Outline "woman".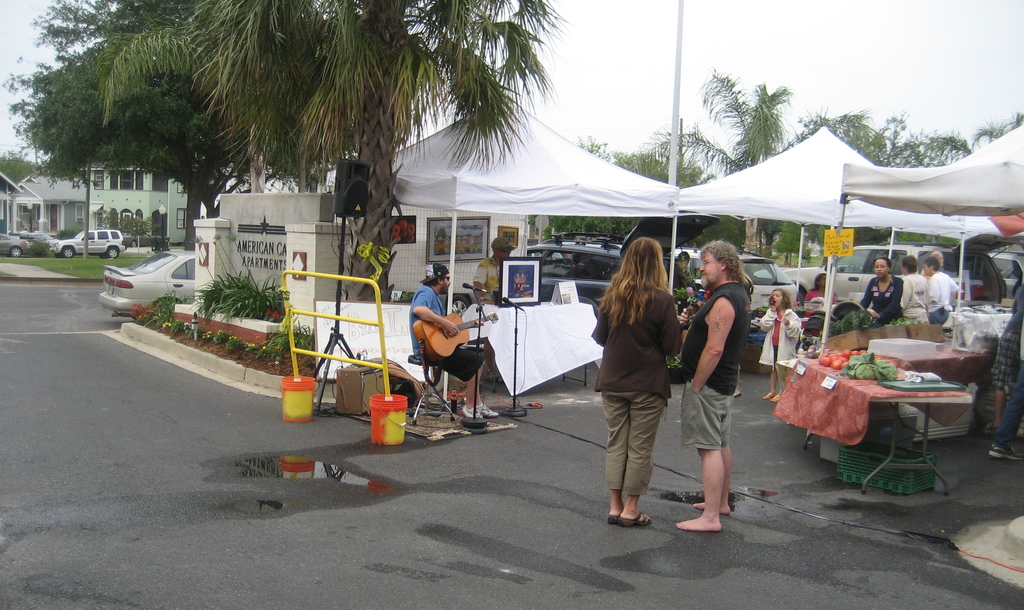
Outline: 856, 258, 908, 324.
